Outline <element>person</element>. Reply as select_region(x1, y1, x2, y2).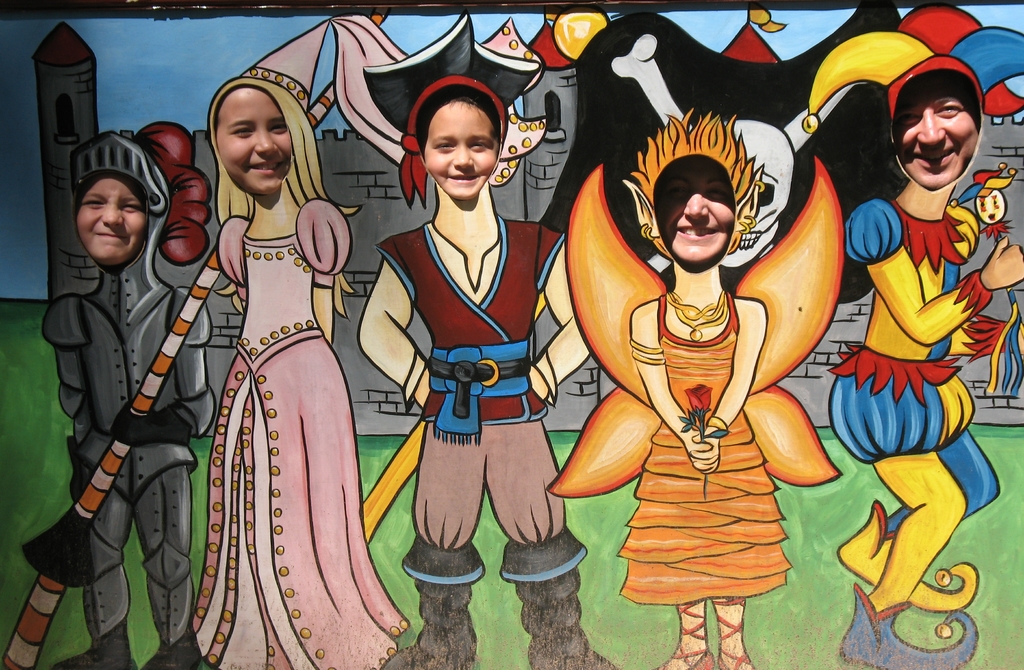
select_region(830, 69, 1023, 669).
